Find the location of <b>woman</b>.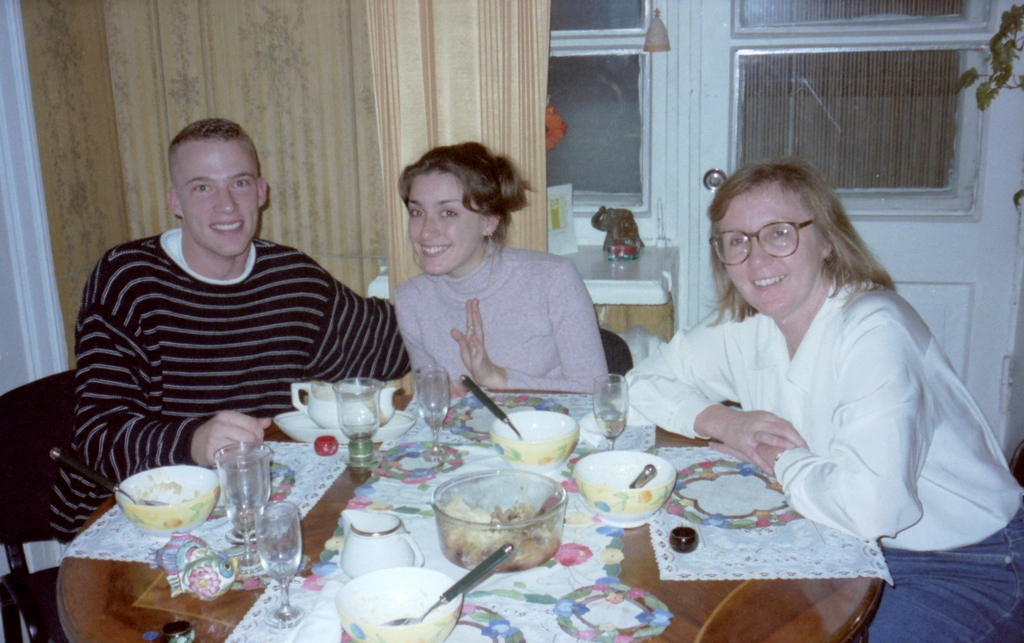
Location: [x1=628, y1=147, x2=994, y2=583].
